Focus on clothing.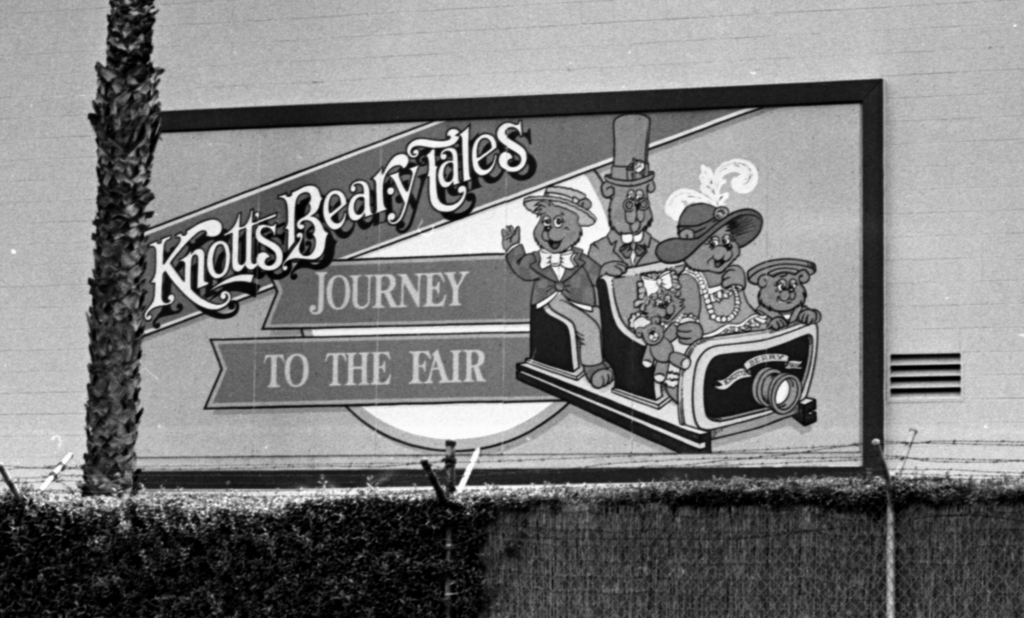
Focused at [x1=673, y1=267, x2=755, y2=335].
